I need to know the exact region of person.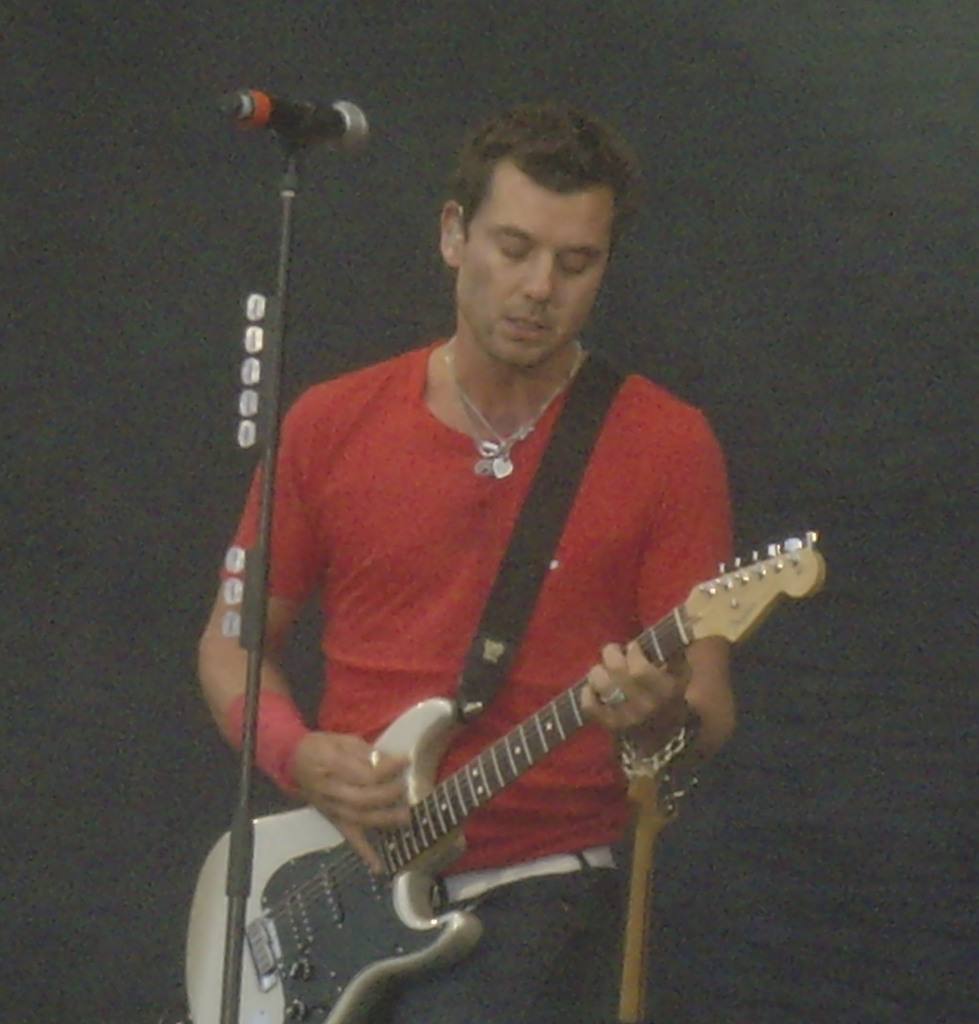
Region: 237, 139, 829, 1023.
